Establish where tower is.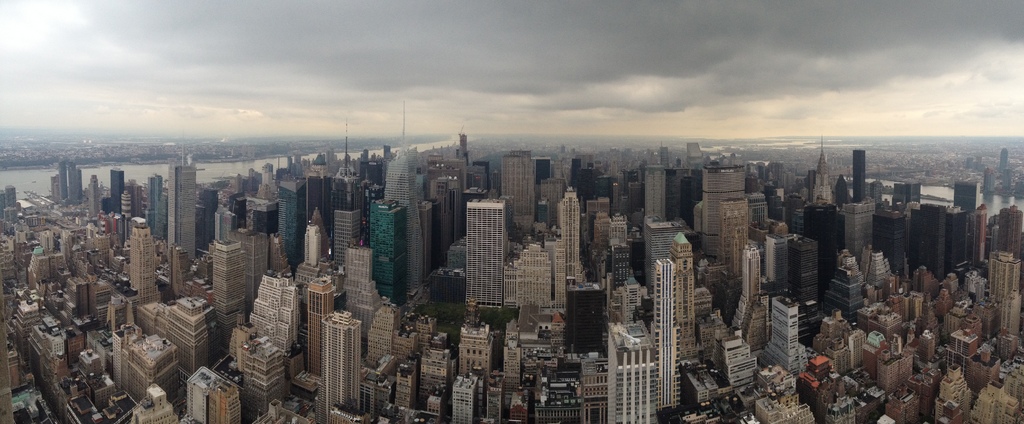
Established at l=991, t=286, r=1023, b=347.
